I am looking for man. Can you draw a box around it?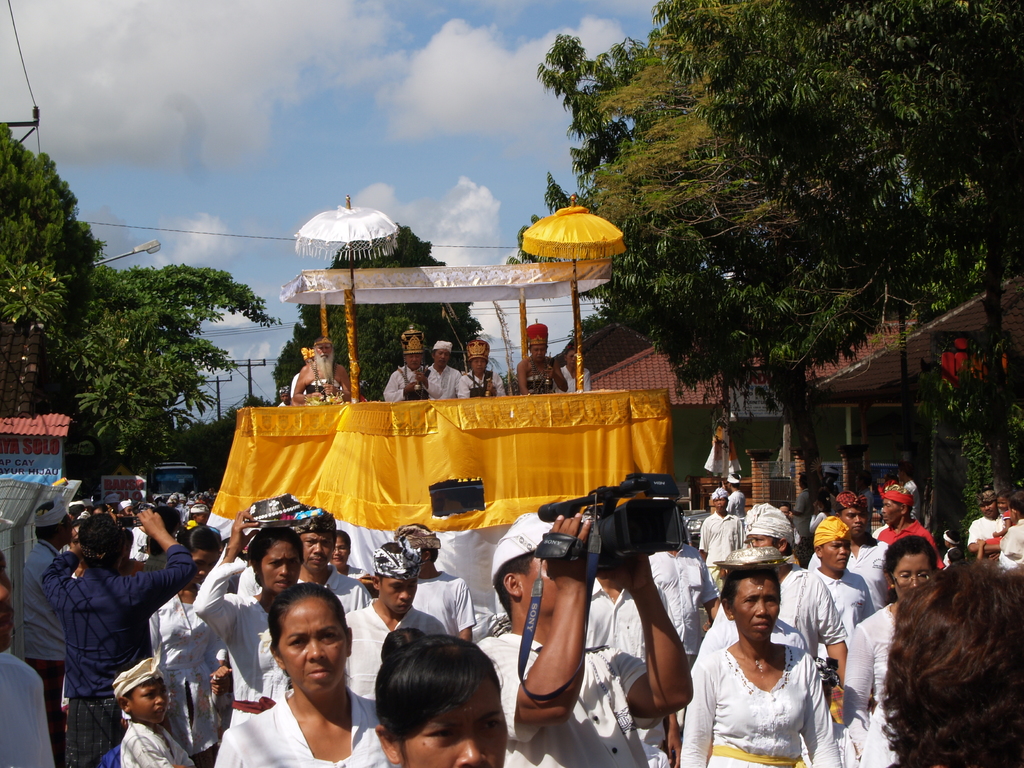
Sure, the bounding box is x1=457 y1=338 x2=505 y2=401.
